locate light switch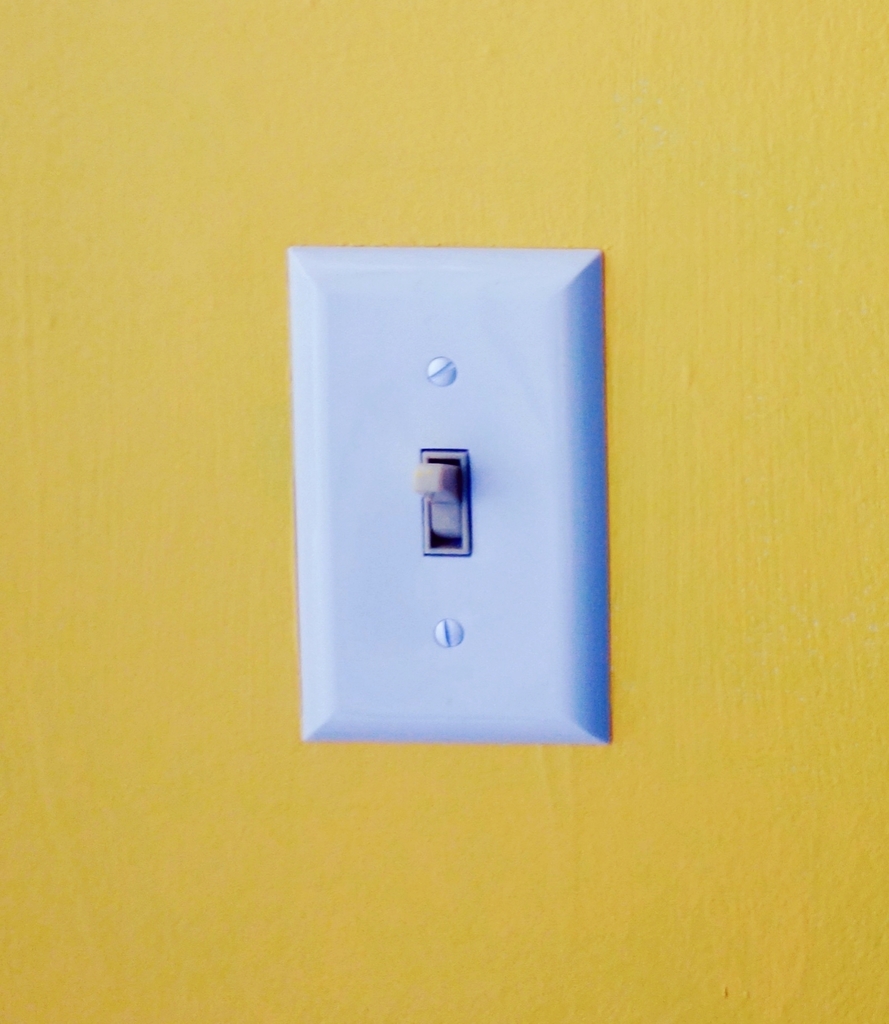
bbox=(287, 243, 611, 742)
